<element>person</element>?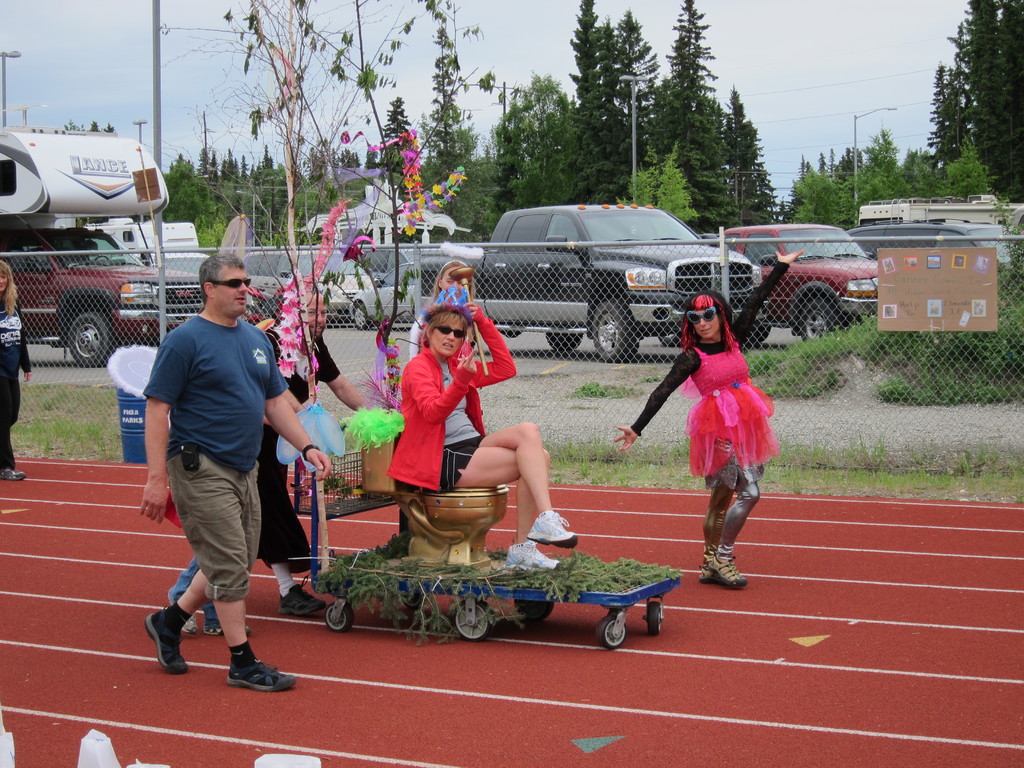
detection(410, 264, 474, 359)
